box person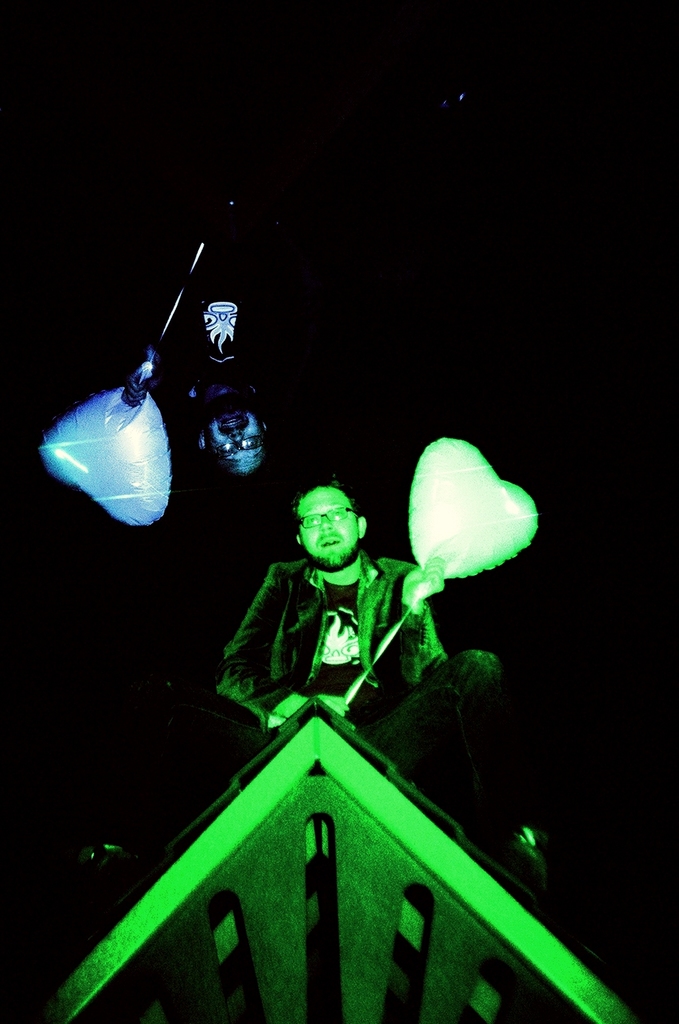
bbox=(218, 480, 514, 852)
